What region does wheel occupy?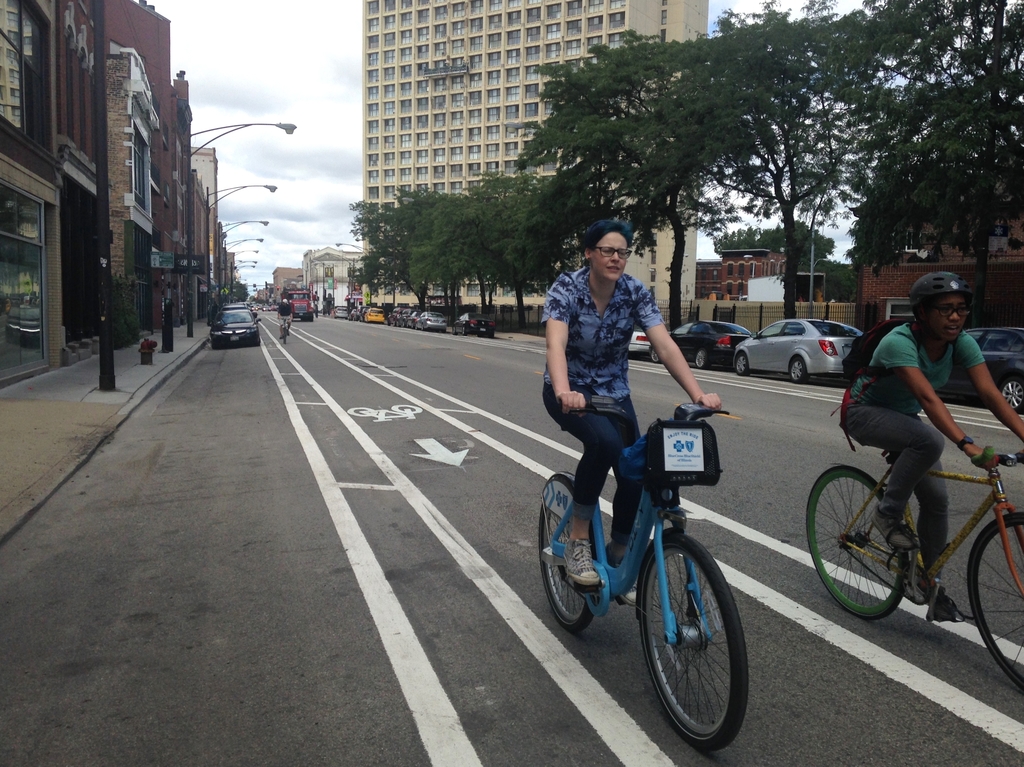
x1=789, y1=357, x2=812, y2=384.
